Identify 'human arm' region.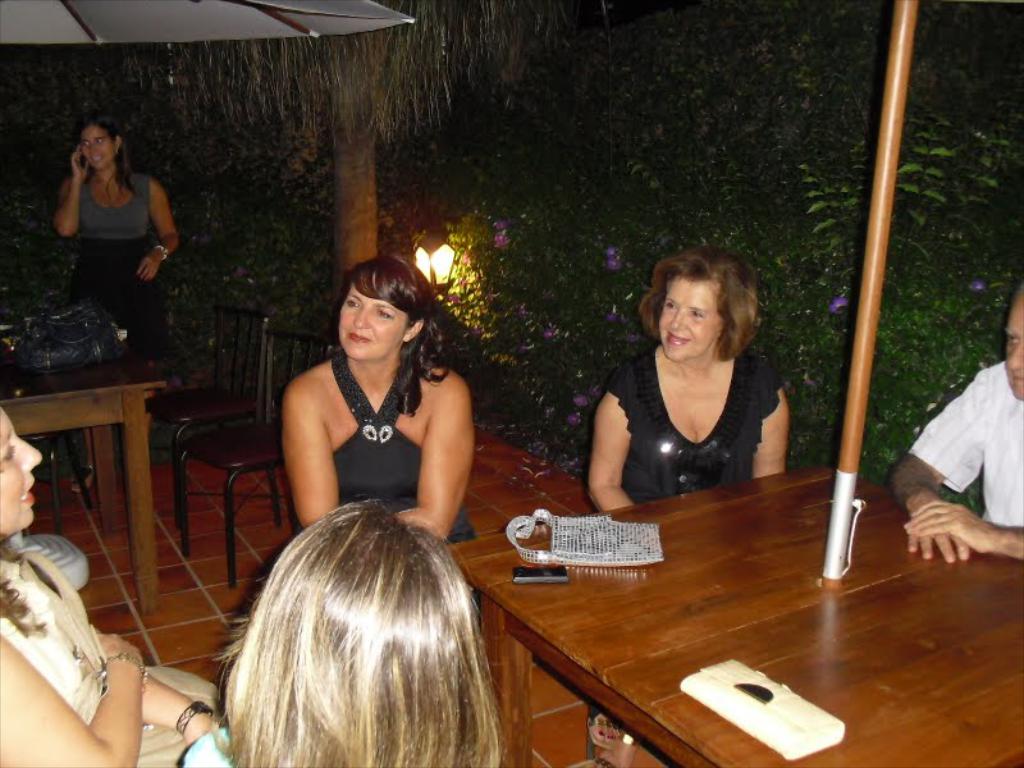
Region: region(886, 366, 992, 568).
